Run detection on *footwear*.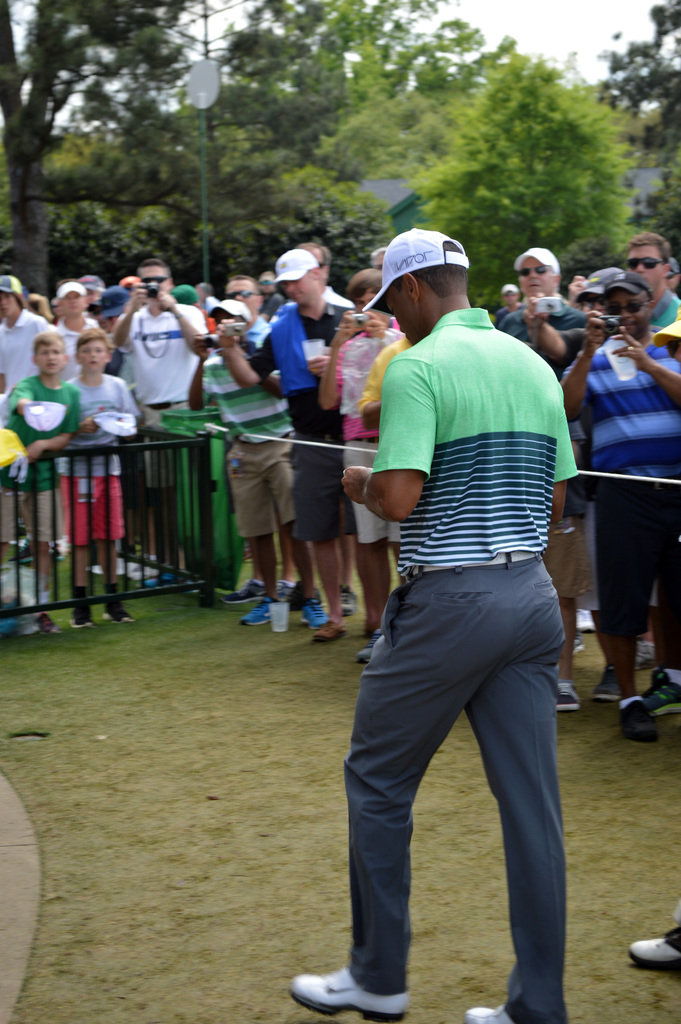
Result: [x1=300, y1=596, x2=325, y2=629].
